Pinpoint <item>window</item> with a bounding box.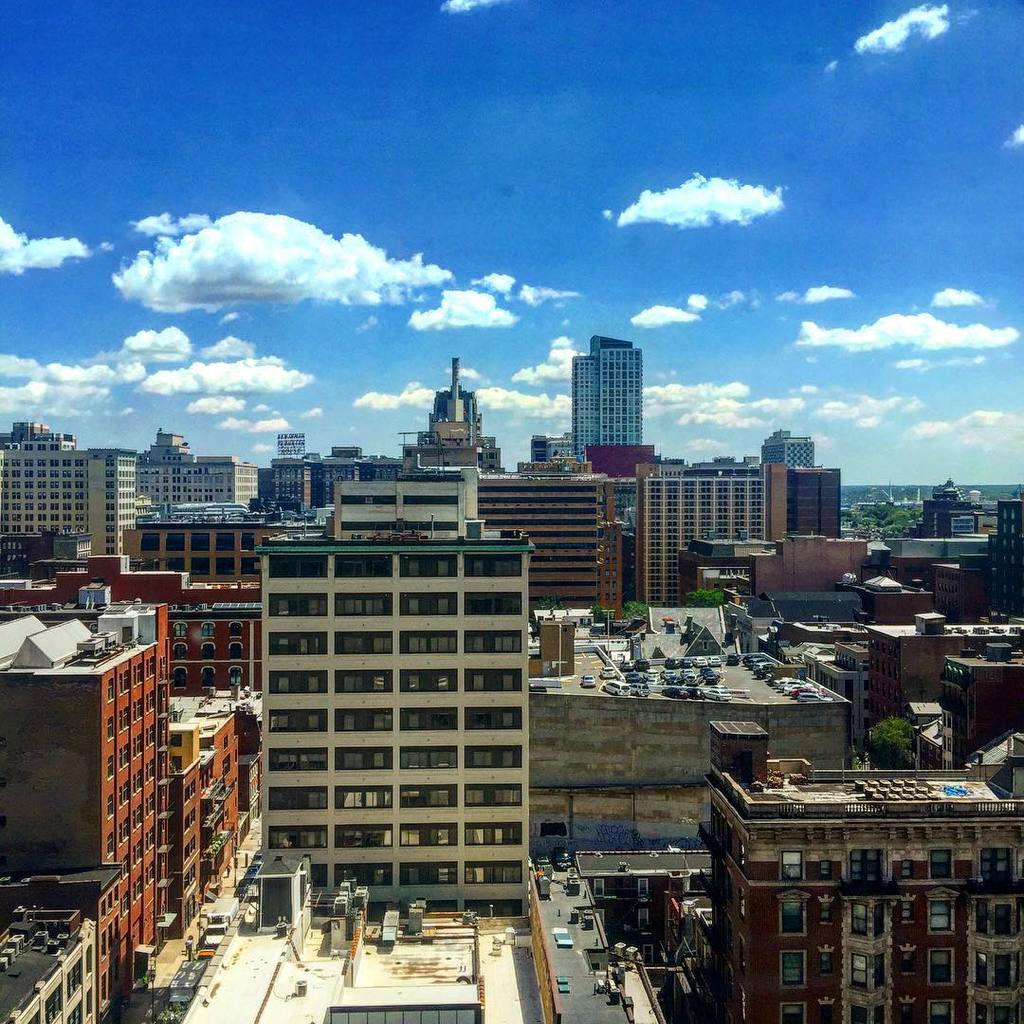
bbox(867, 631, 899, 714).
